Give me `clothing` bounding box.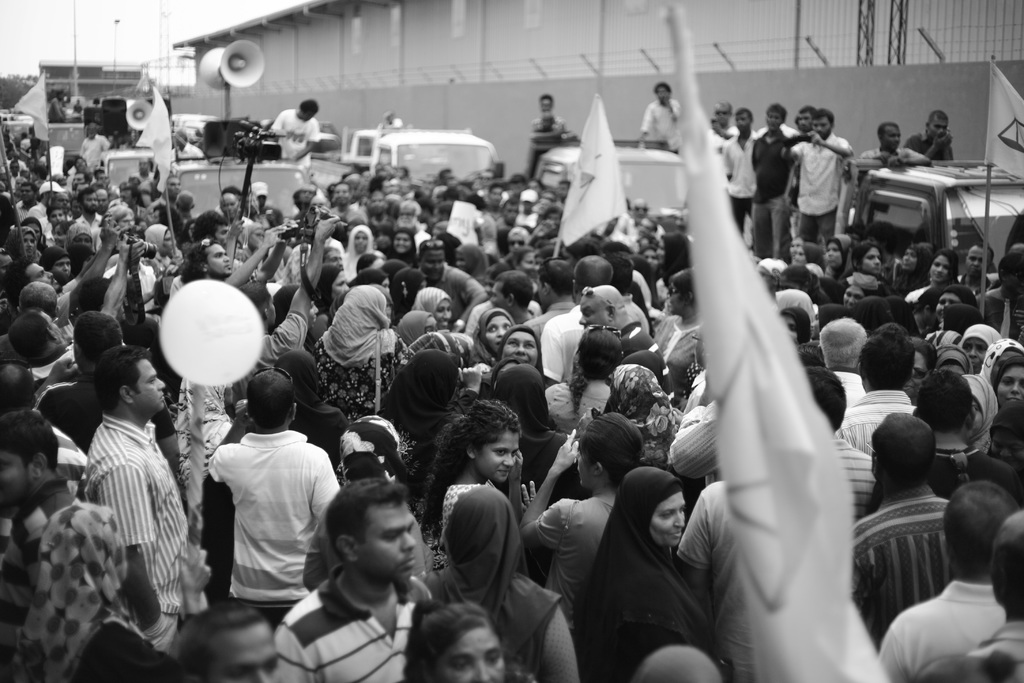
Rect(271, 110, 321, 169).
